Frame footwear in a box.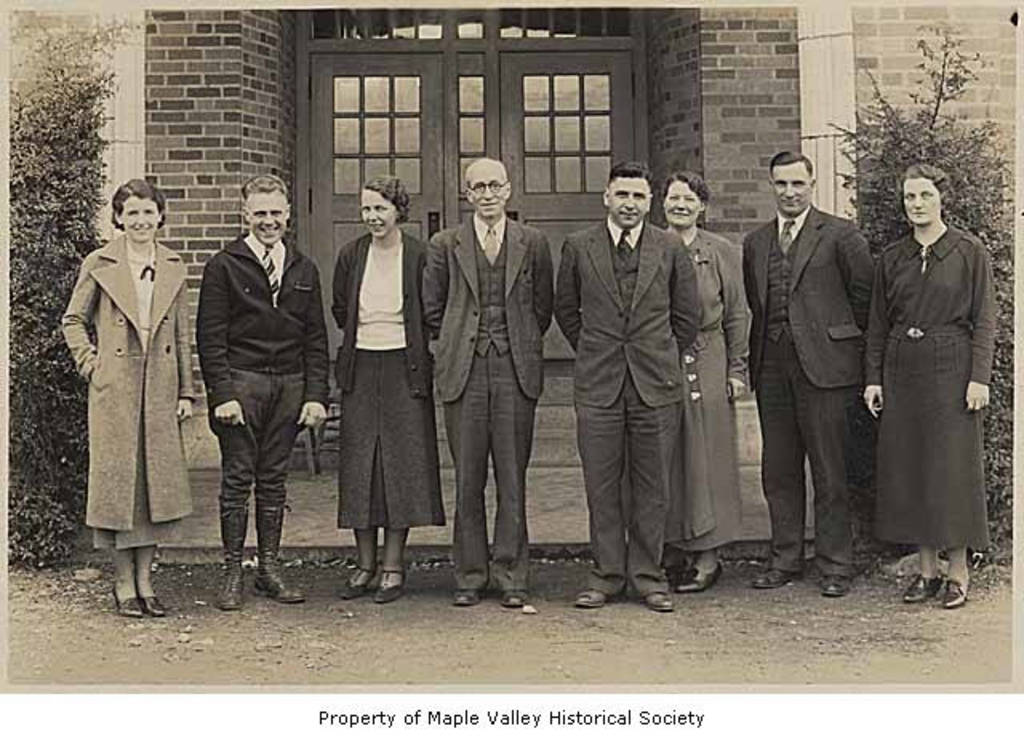
(646,595,680,612).
